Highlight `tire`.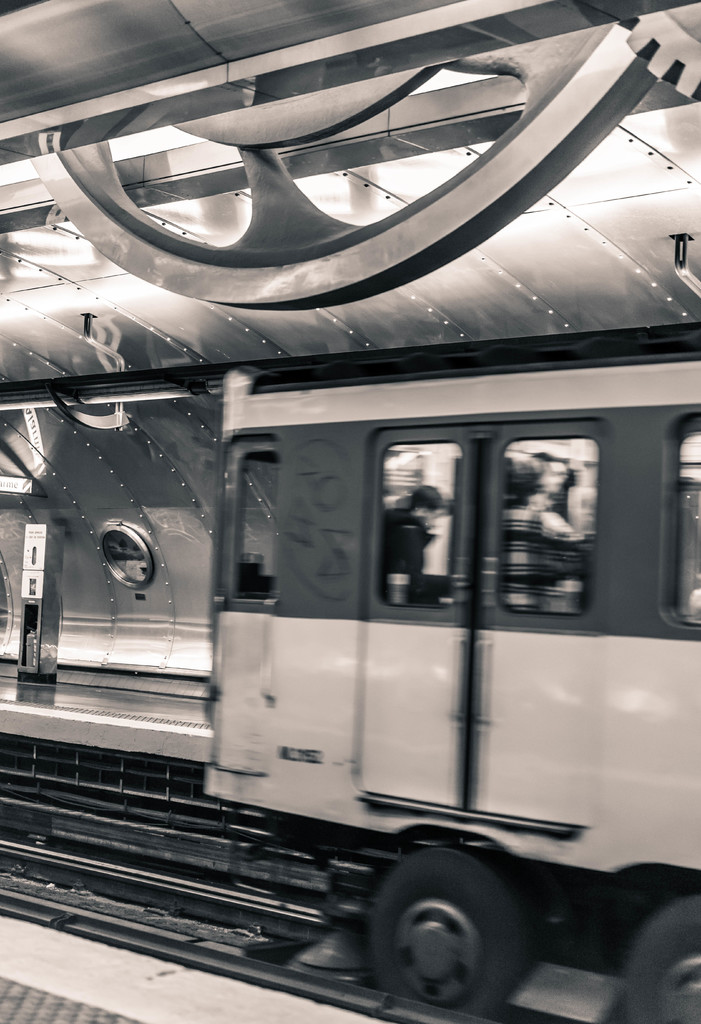
Highlighted region: pyautogui.locateOnScreen(348, 852, 533, 1015).
